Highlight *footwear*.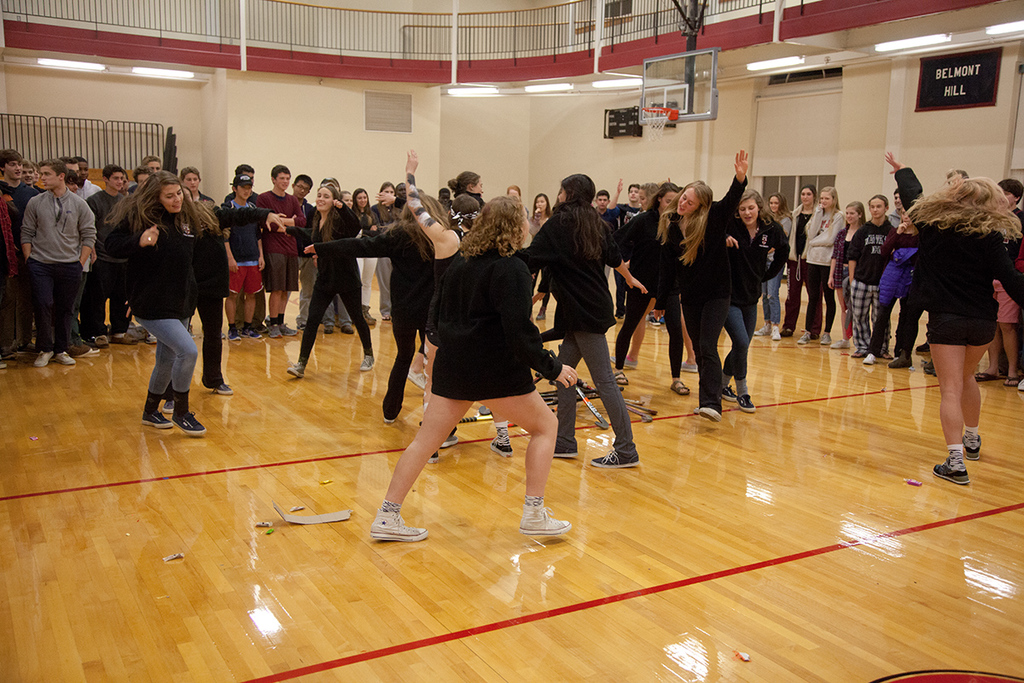
Highlighted region: region(243, 322, 257, 339).
